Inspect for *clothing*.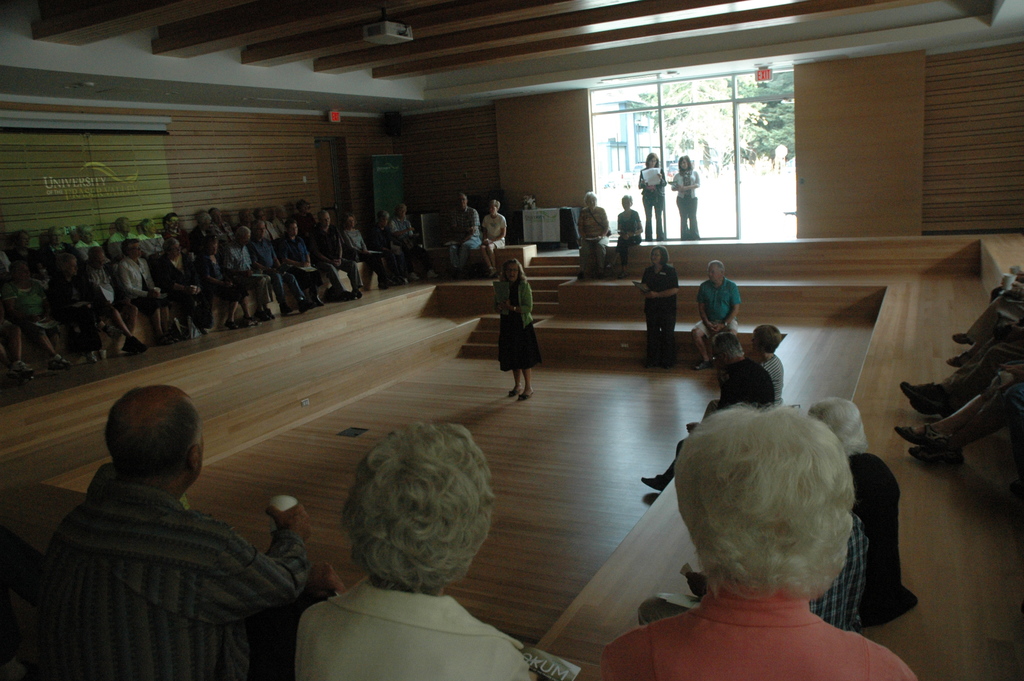
Inspection: [0, 219, 428, 368].
